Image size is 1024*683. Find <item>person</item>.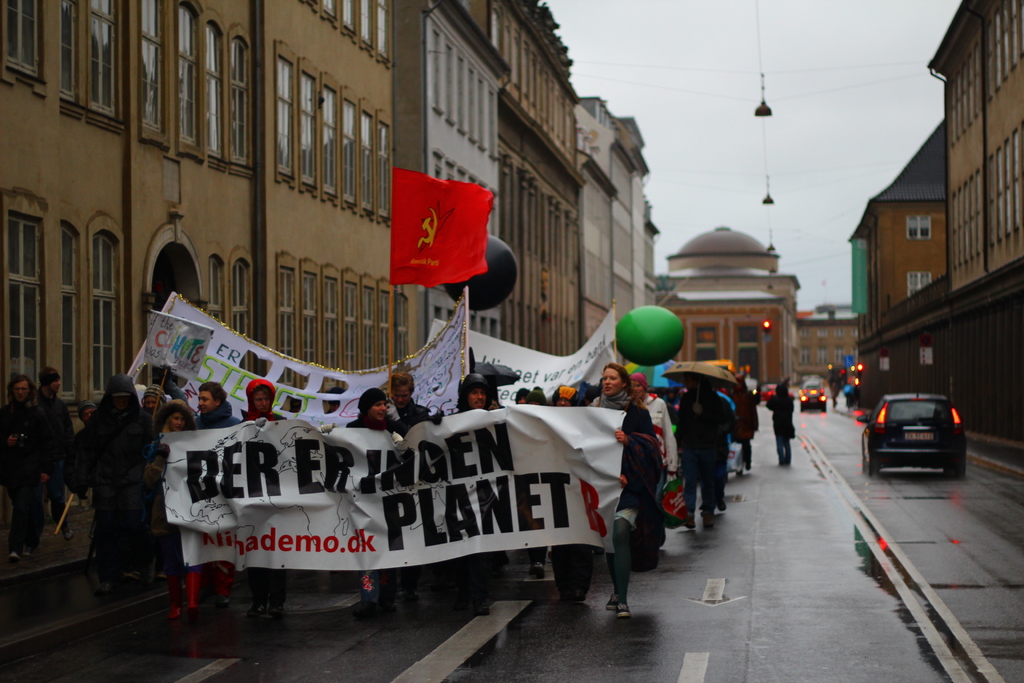
bbox=(0, 368, 50, 566).
